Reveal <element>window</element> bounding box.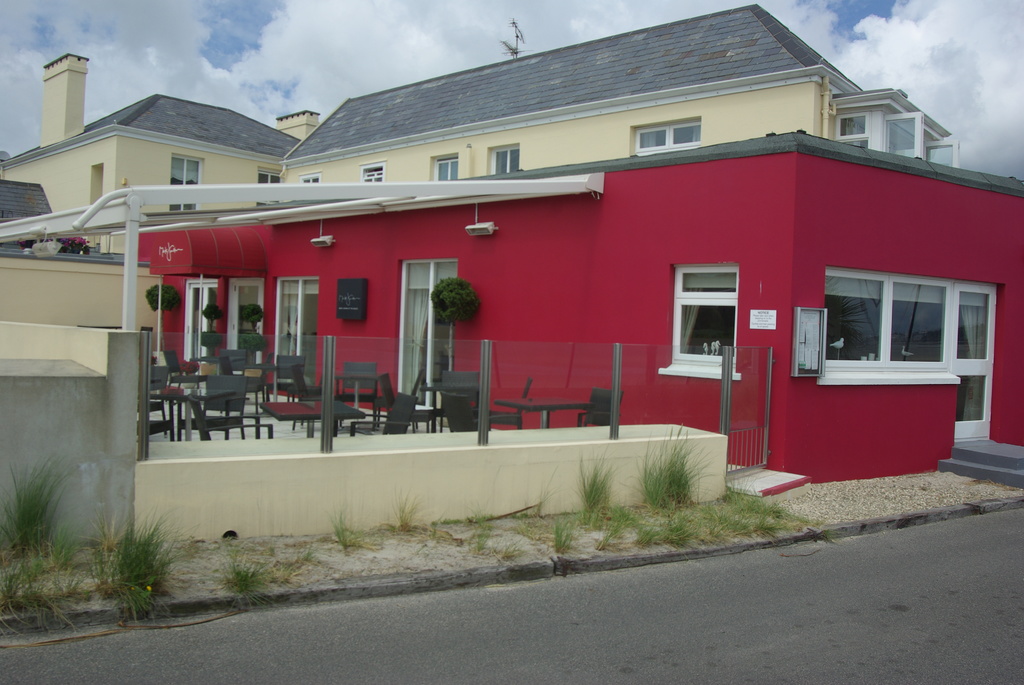
Revealed: bbox(815, 264, 961, 382).
